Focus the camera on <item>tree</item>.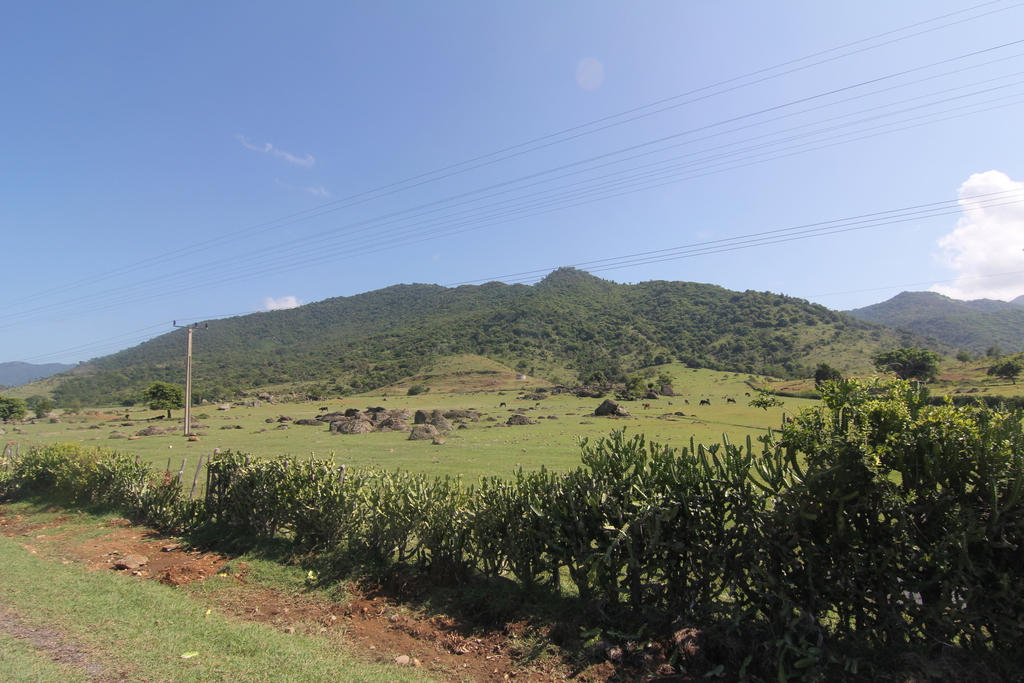
Focus region: (142, 381, 187, 419).
